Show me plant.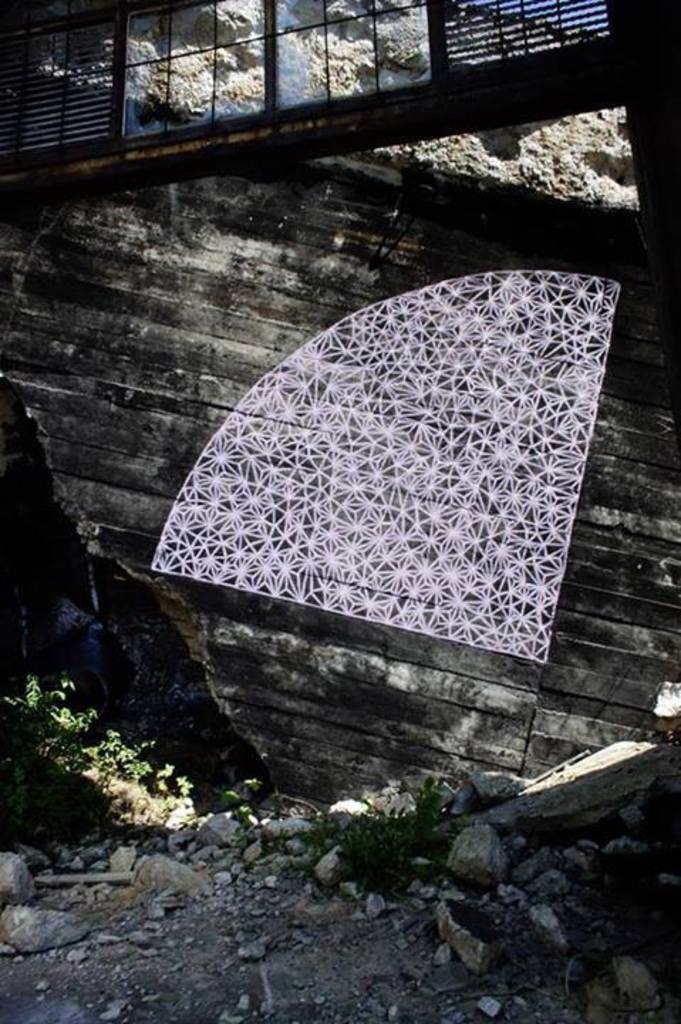
plant is here: x1=266 y1=757 x2=537 y2=927.
